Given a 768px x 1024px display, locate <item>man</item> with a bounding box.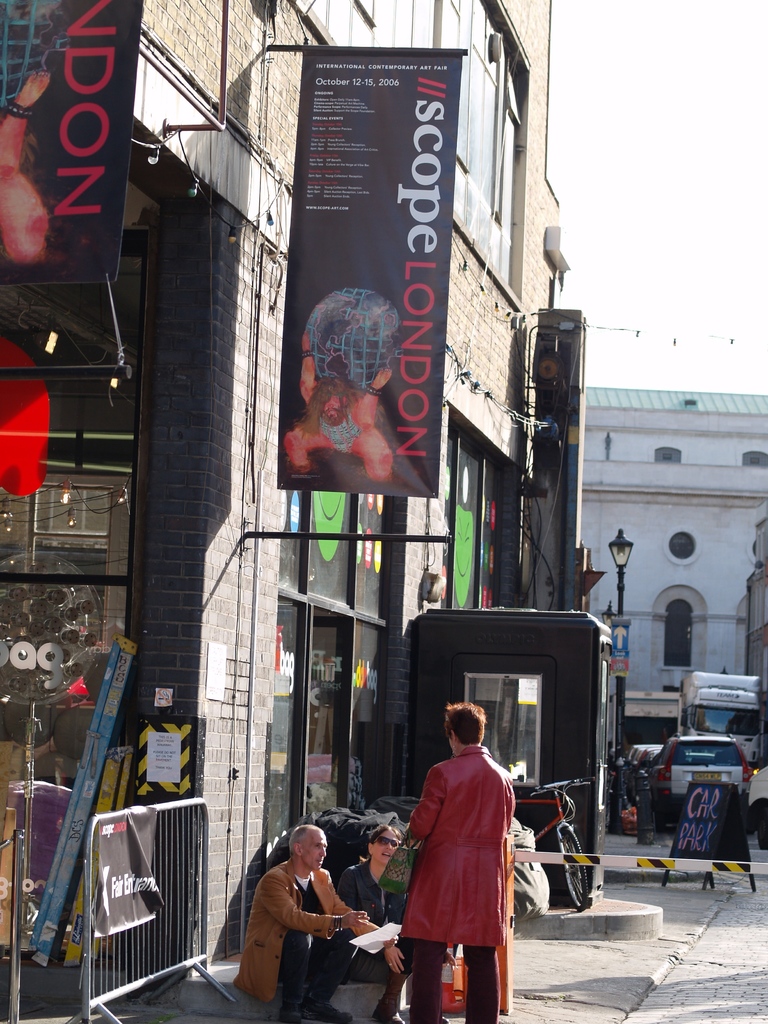
Located: rect(342, 824, 410, 1023).
